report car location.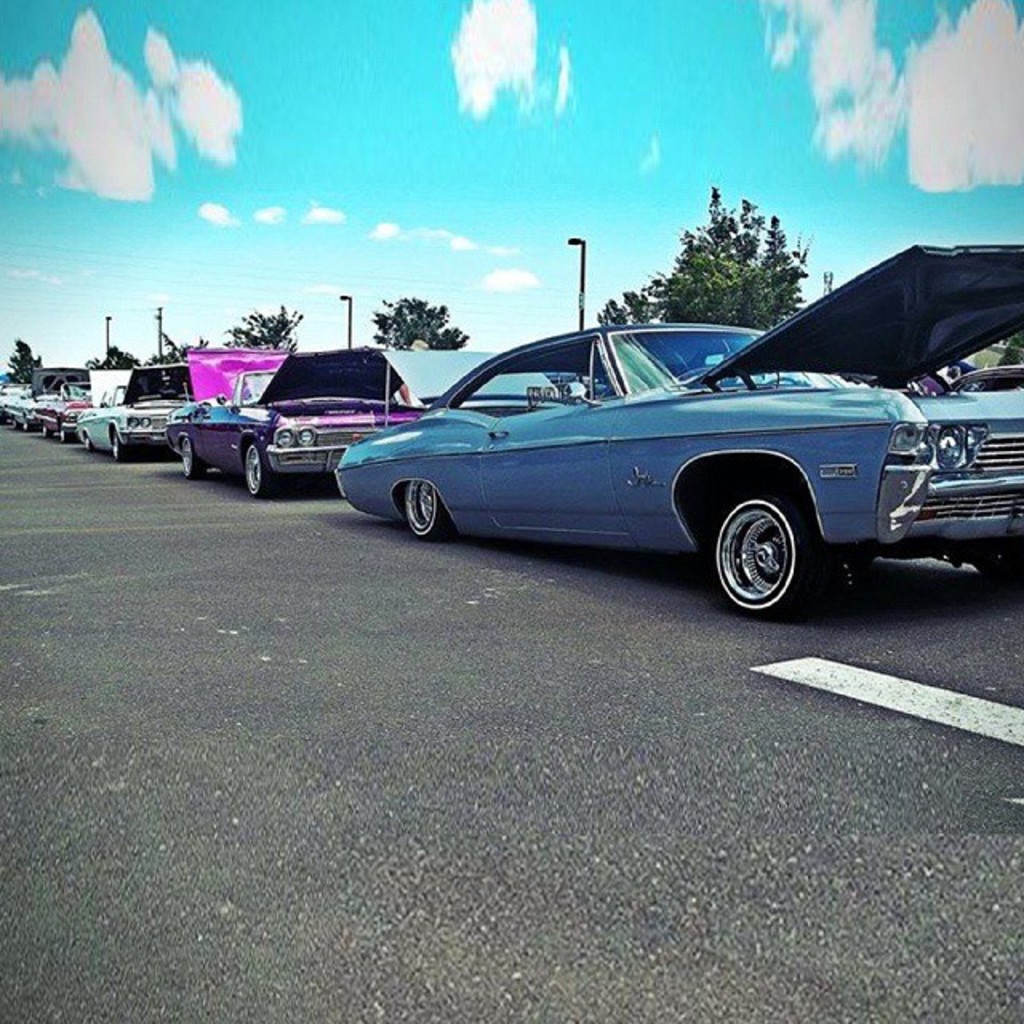
Report: pyautogui.locateOnScreen(0, 384, 69, 427).
